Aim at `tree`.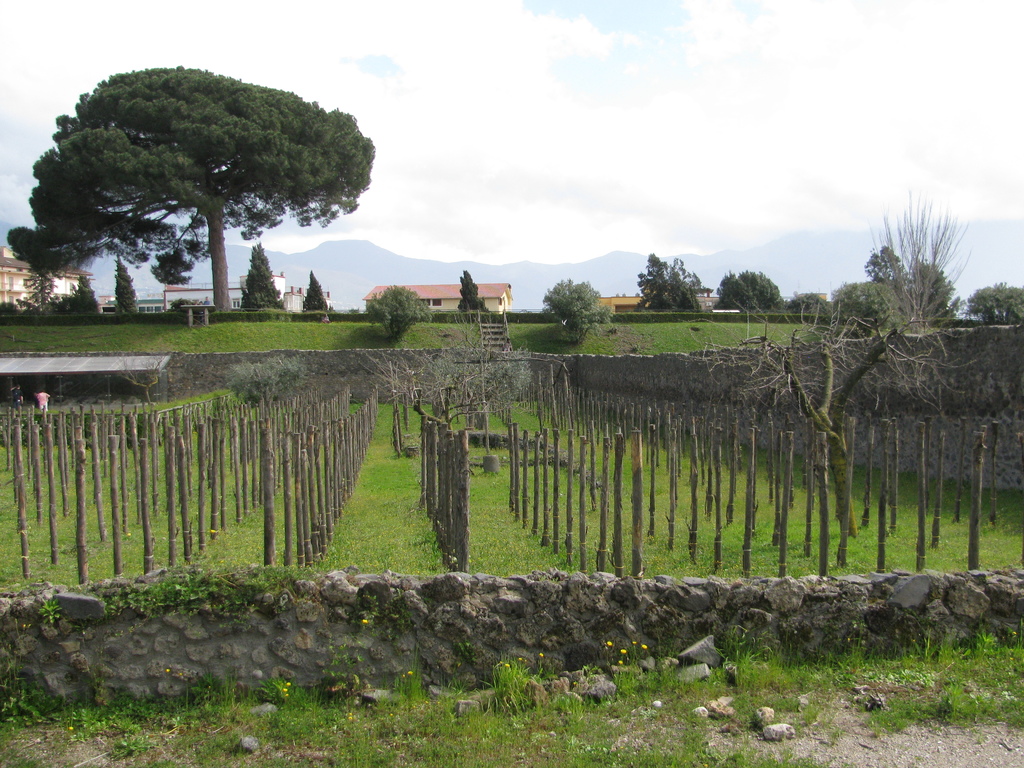
Aimed at 541,272,611,342.
